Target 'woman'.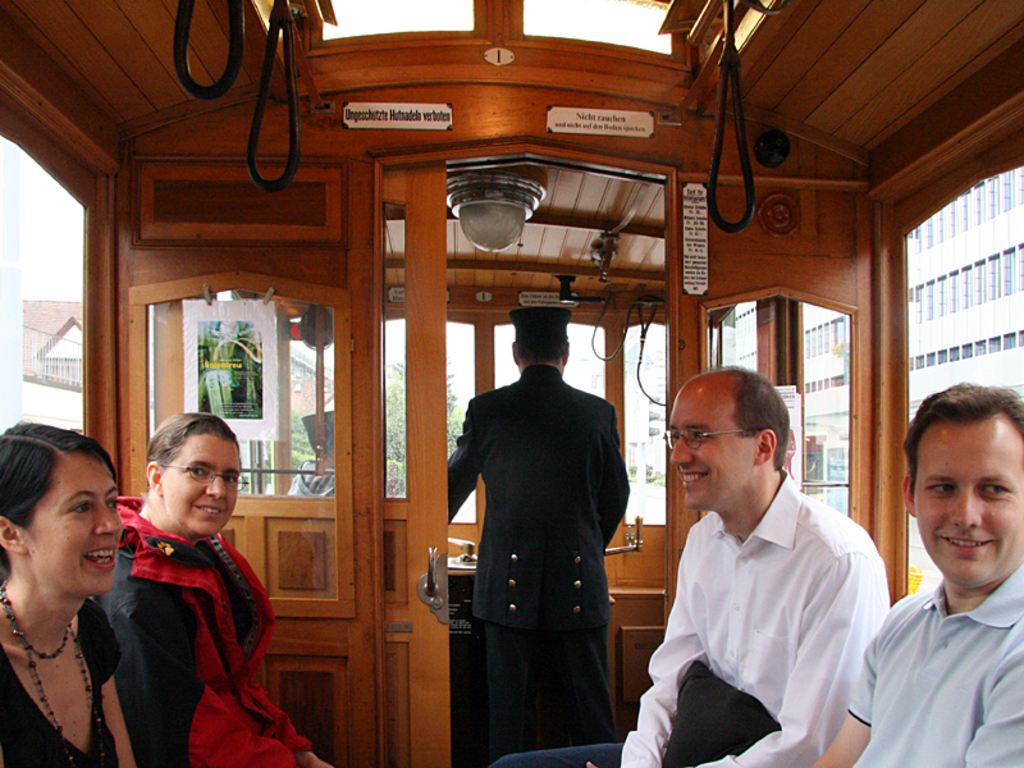
Target region: <bbox>70, 387, 271, 767</bbox>.
